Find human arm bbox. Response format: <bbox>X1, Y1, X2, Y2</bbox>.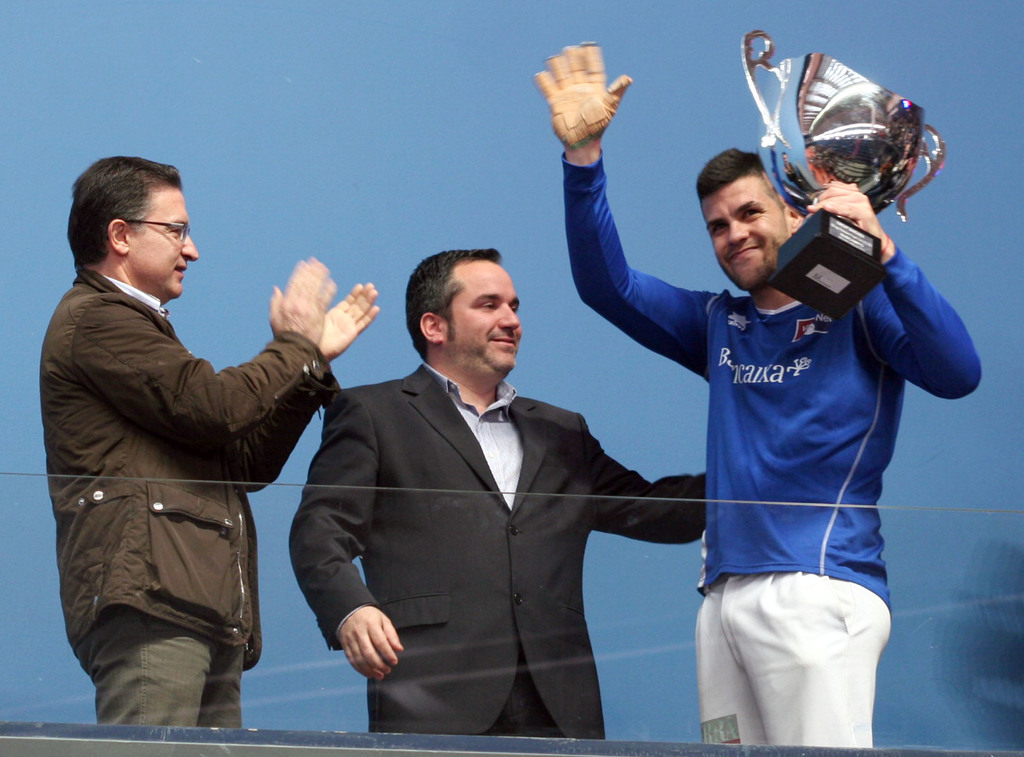
<bbox>294, 385, 408, 686</bbox>.
